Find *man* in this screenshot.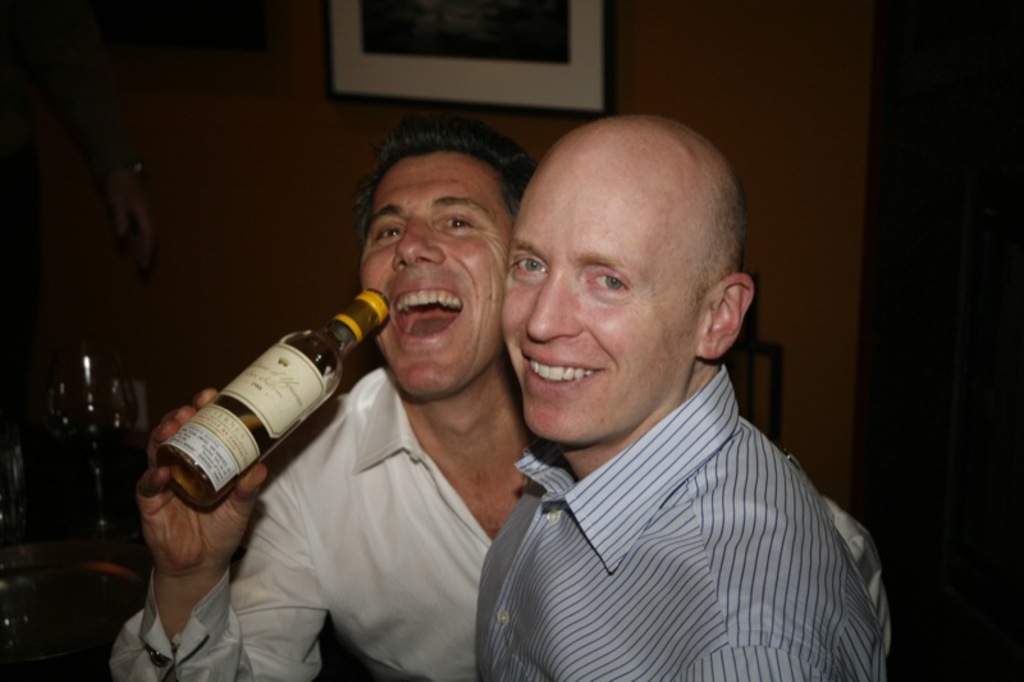
The bounding box for *man* is (x1=93, y1=119, x2=893, y2=681).
